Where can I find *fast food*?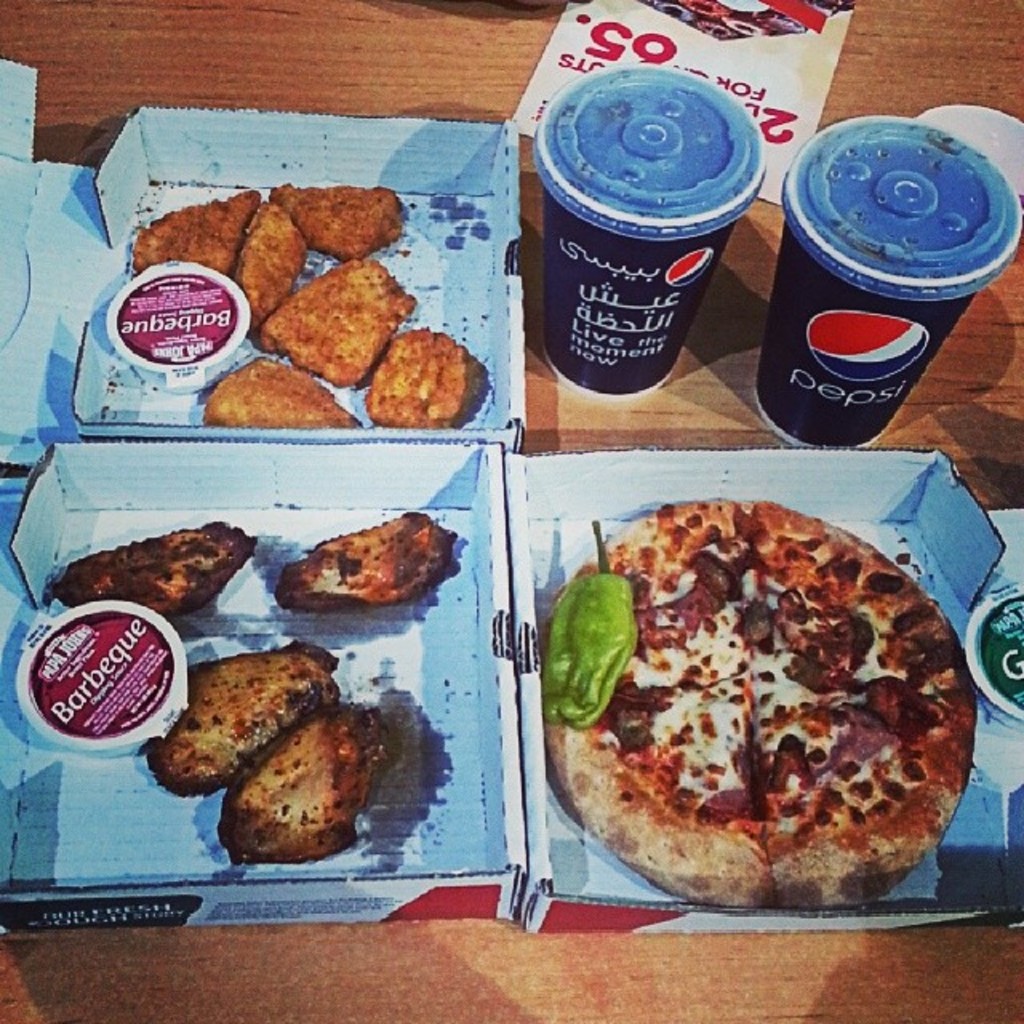
You can find it at 216,701,394,864.
